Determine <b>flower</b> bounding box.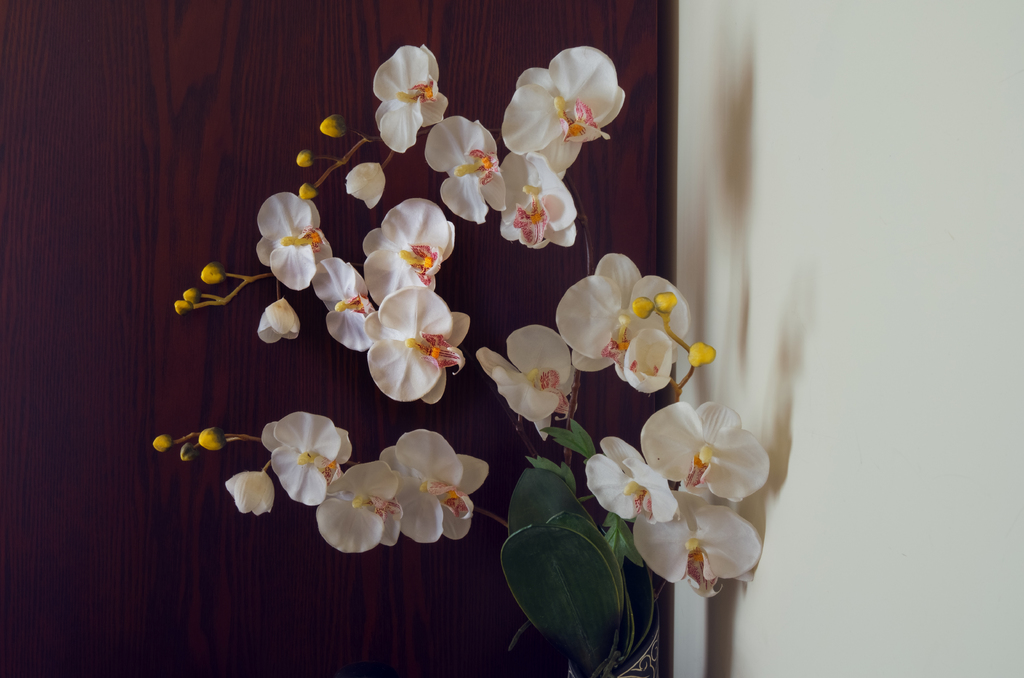
Determined: <box>196,424,228,454</box>.
